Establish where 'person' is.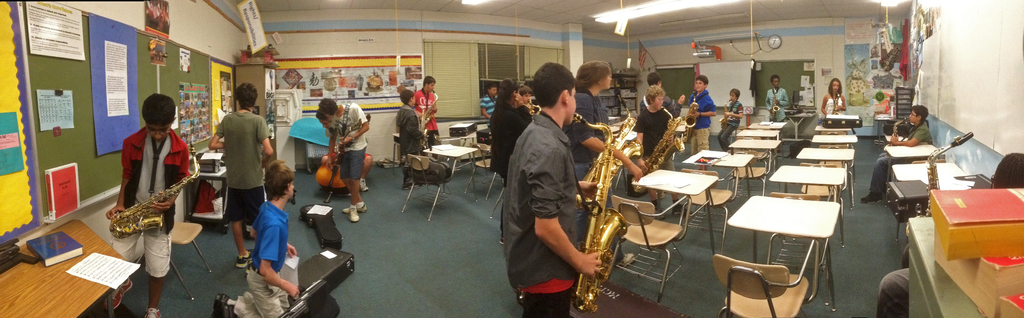
Established at bbox=(684, 61, 718, 163).
